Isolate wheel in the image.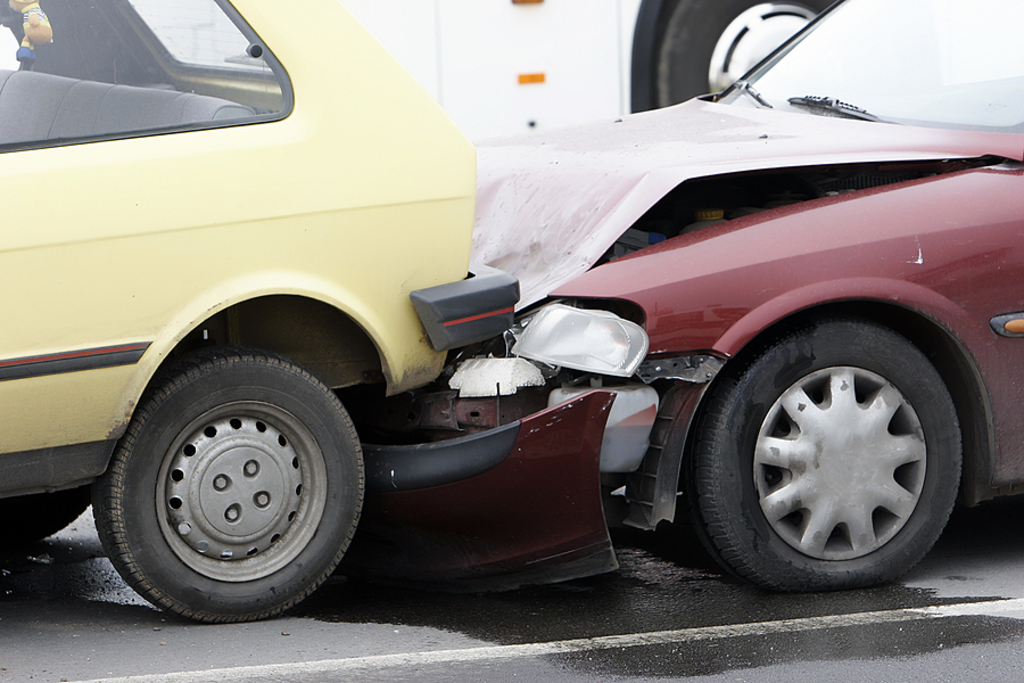
Isolated region: 0:483:90:542.
